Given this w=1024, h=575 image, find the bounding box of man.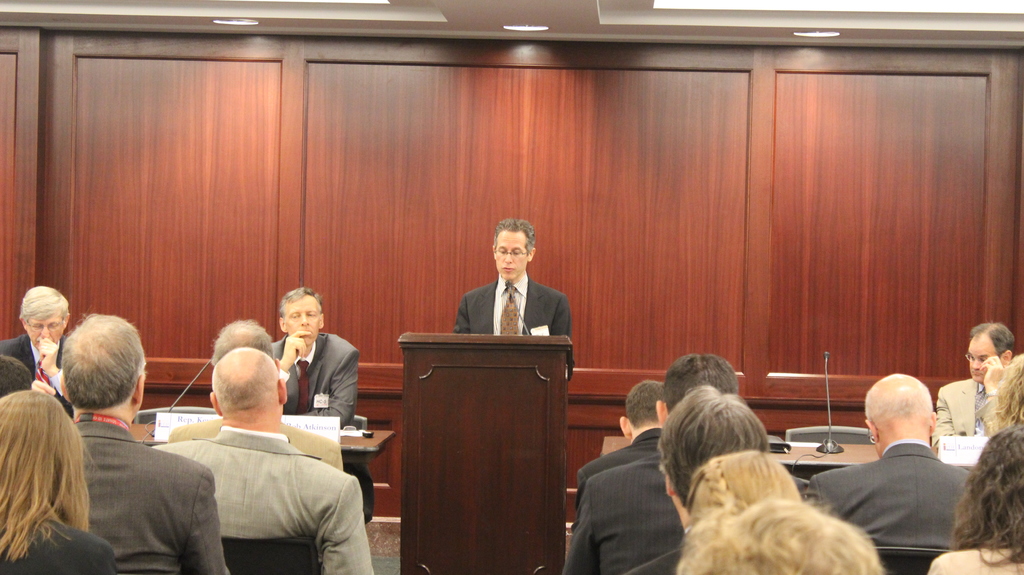
<bbox>266, 287, 374, 523</bbox>.
